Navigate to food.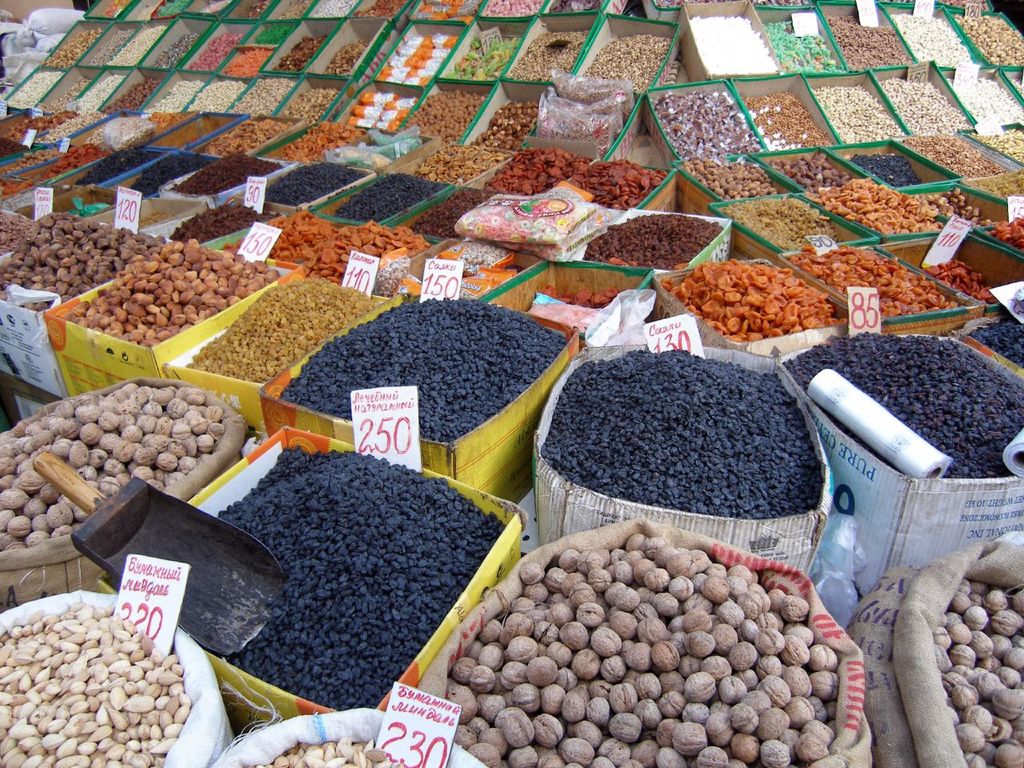
Navigation target: [360,89,398,107].
